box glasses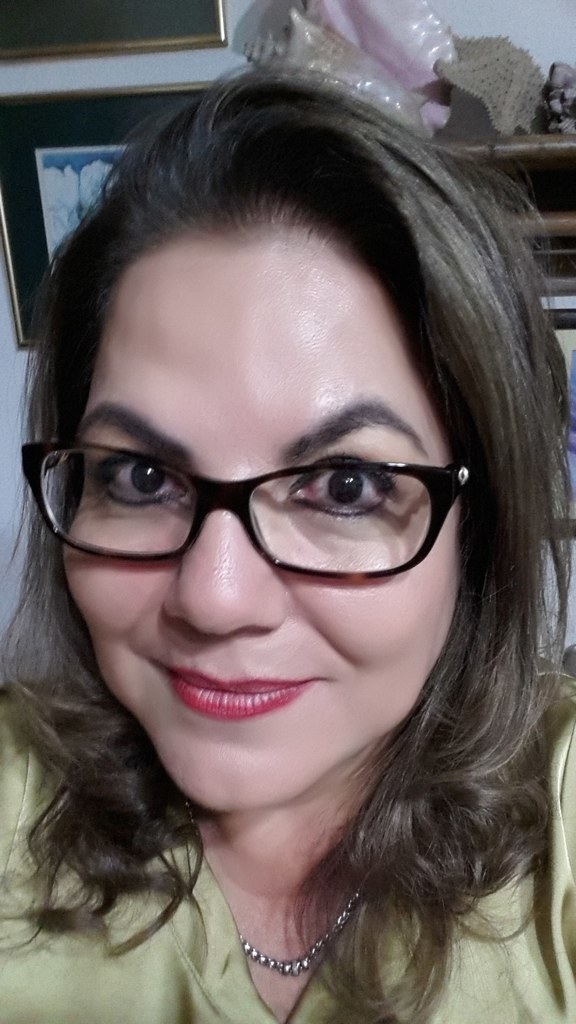
region(42, 408, 468, 589)
